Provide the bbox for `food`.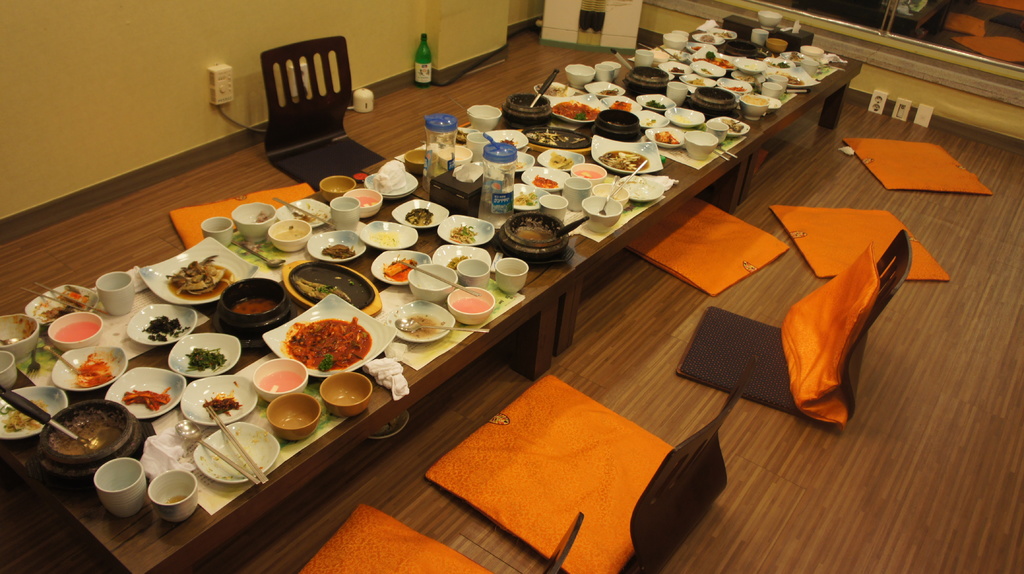
[600, 85, 620, 98].
